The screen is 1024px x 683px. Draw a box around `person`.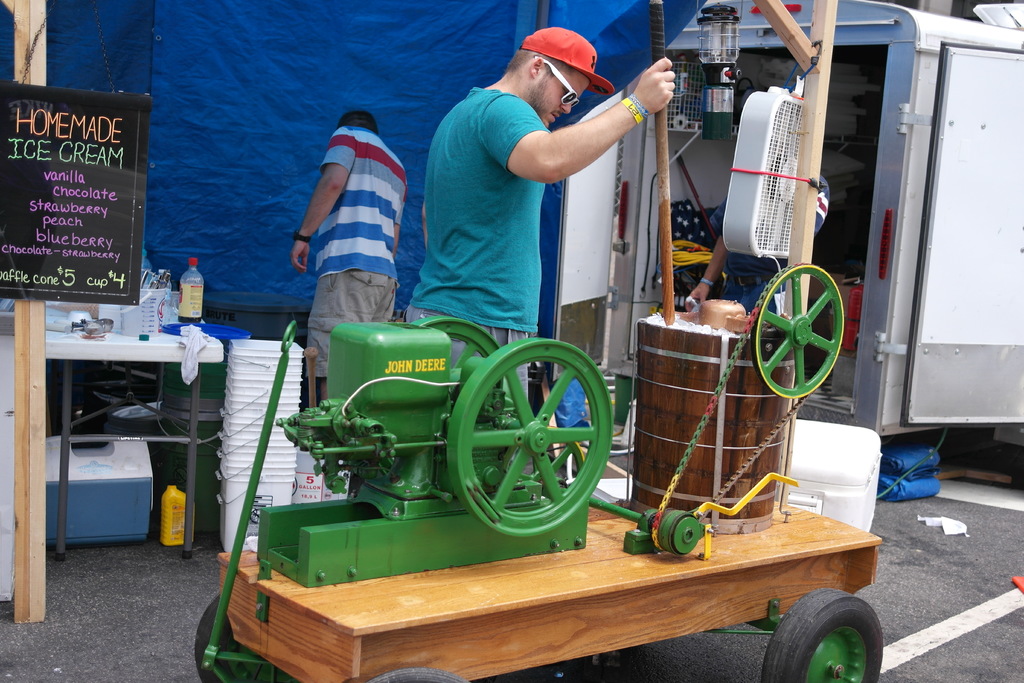
(289,104,412,409).
